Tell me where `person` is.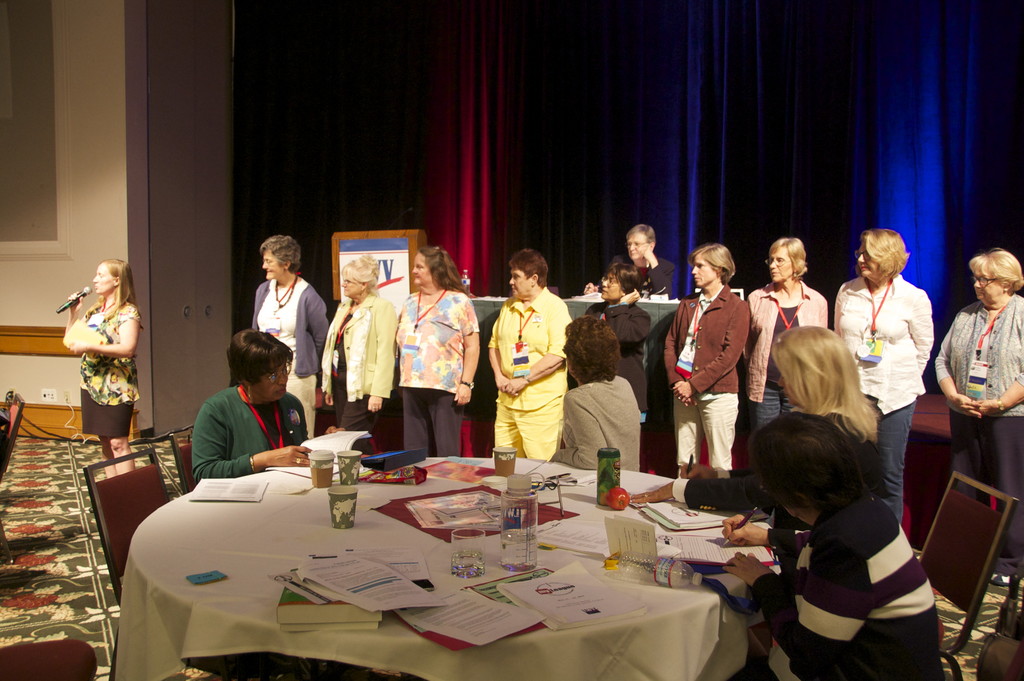
`person` is at x1=661, y1=241, x2=750, y2=479.
